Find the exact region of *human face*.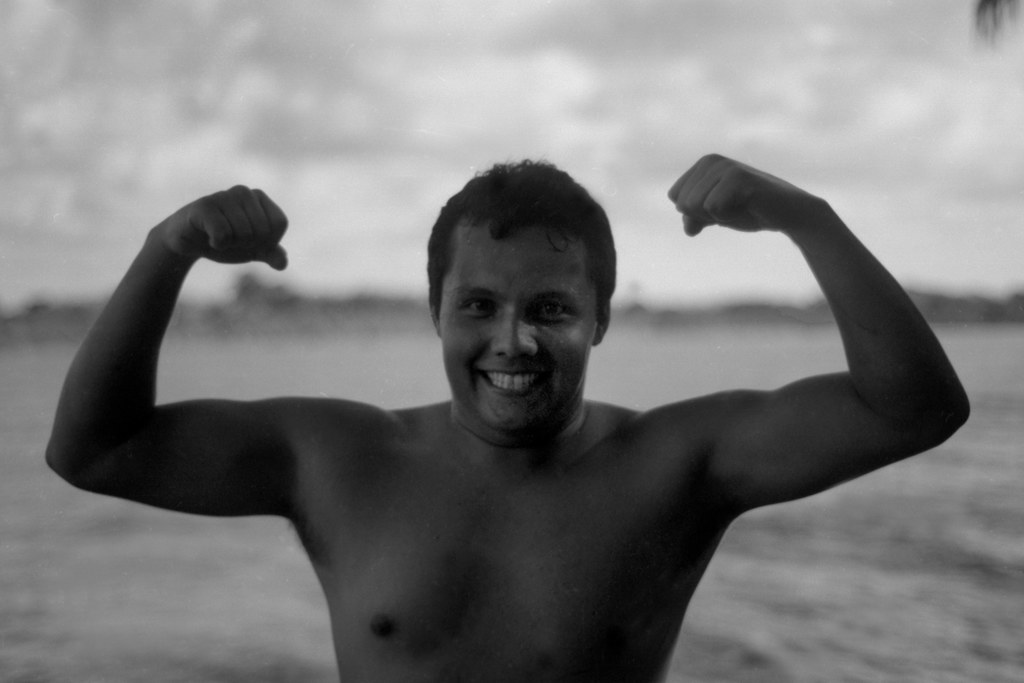
Exact region: 439:229:596:432.
